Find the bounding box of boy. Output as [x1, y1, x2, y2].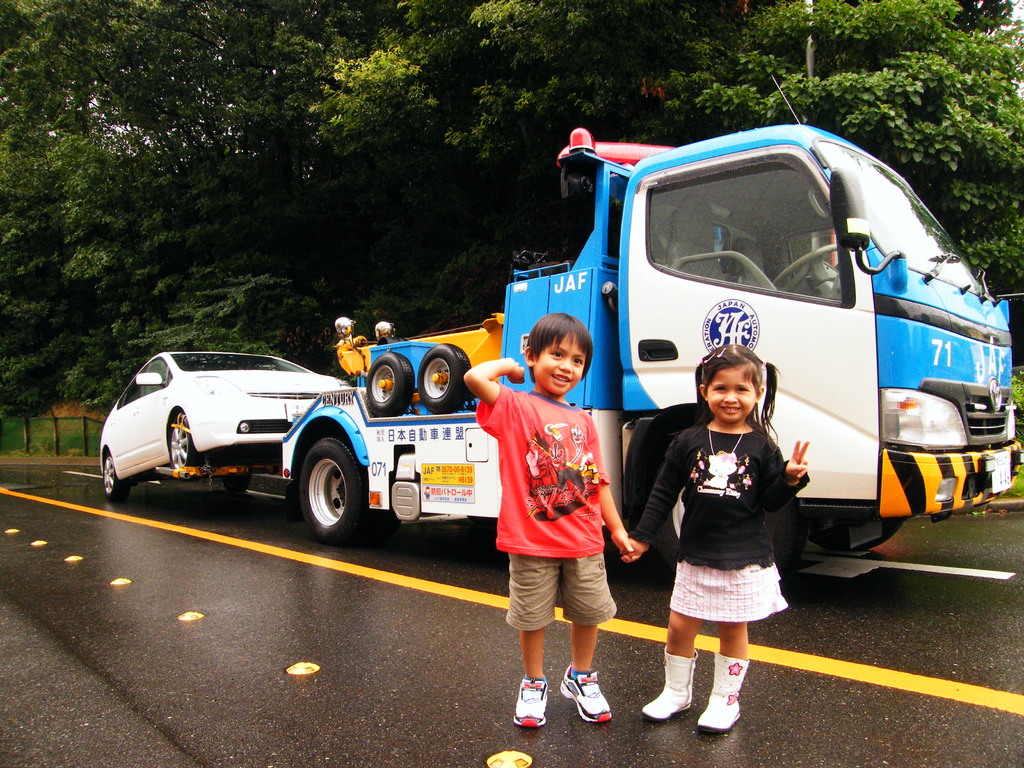
[481, 301, 642, 733].
